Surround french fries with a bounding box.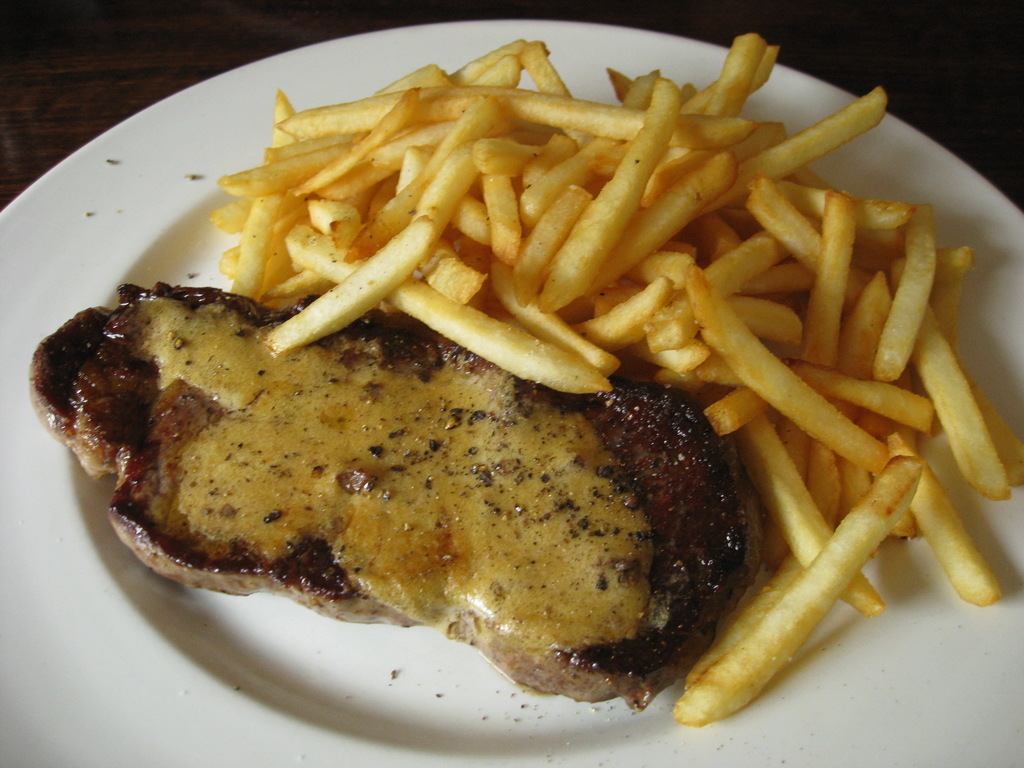
BBox(879, 254, 990, 508).
